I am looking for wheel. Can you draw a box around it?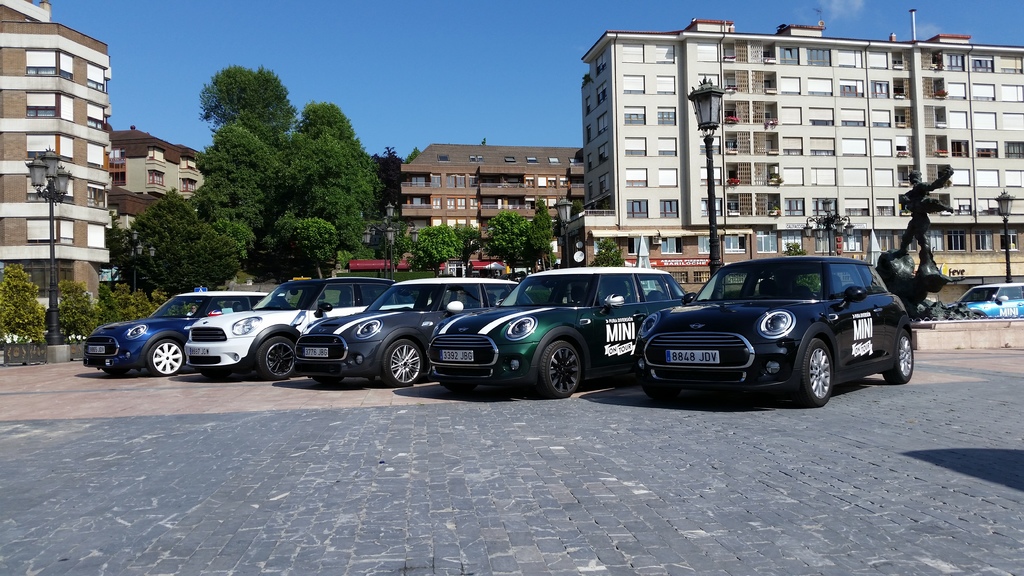
Sure, the bounding box is [313, 373, 339, 385].
